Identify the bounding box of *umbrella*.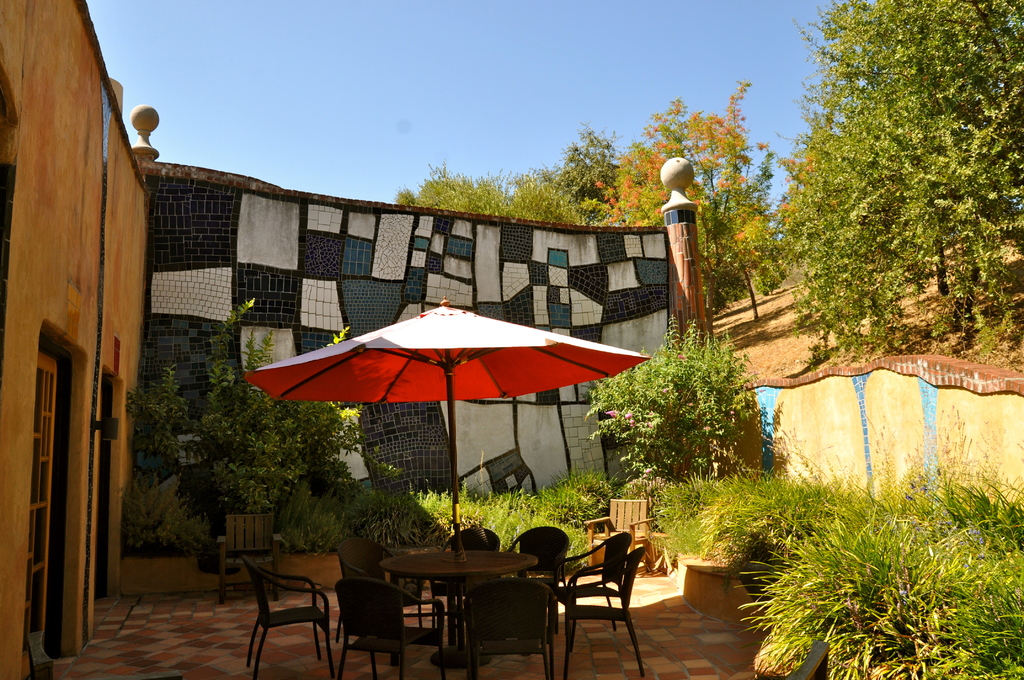
bbox=[245, 296, 649, 651].
